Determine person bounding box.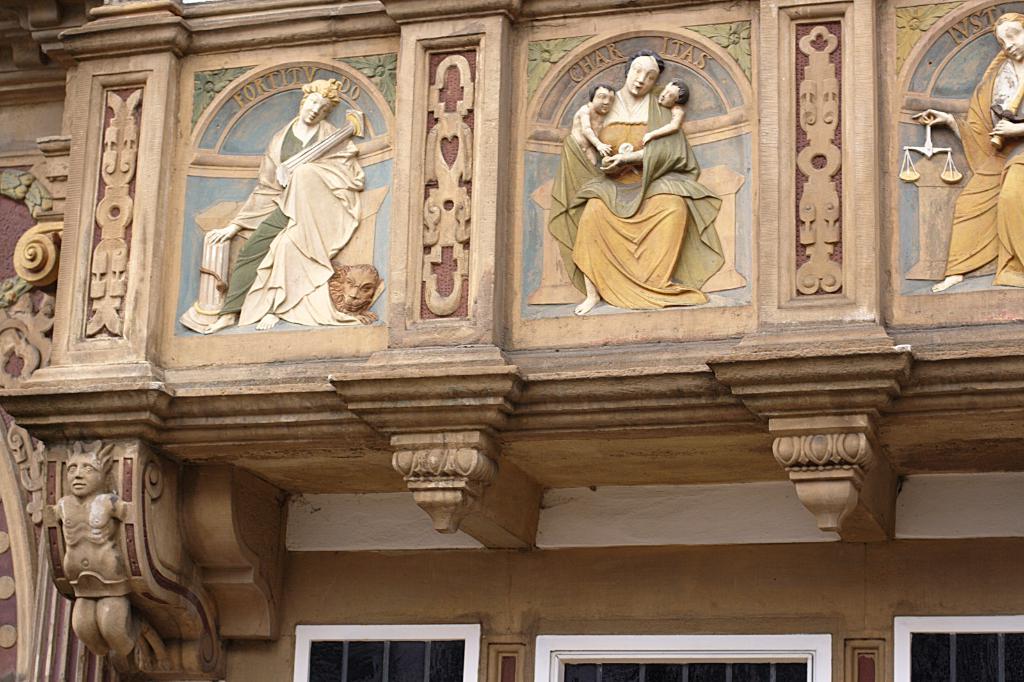
Determined: x1=27, y1=425, x2=150, y2=669.
